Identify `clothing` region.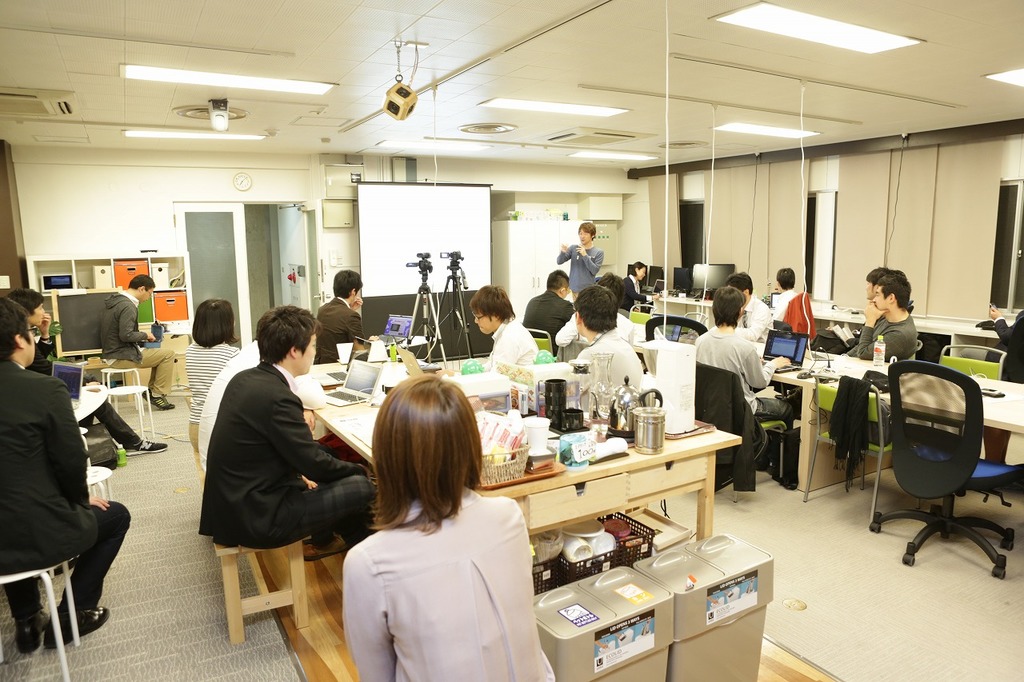
Region: select_region(364, 481, 557, 681).
